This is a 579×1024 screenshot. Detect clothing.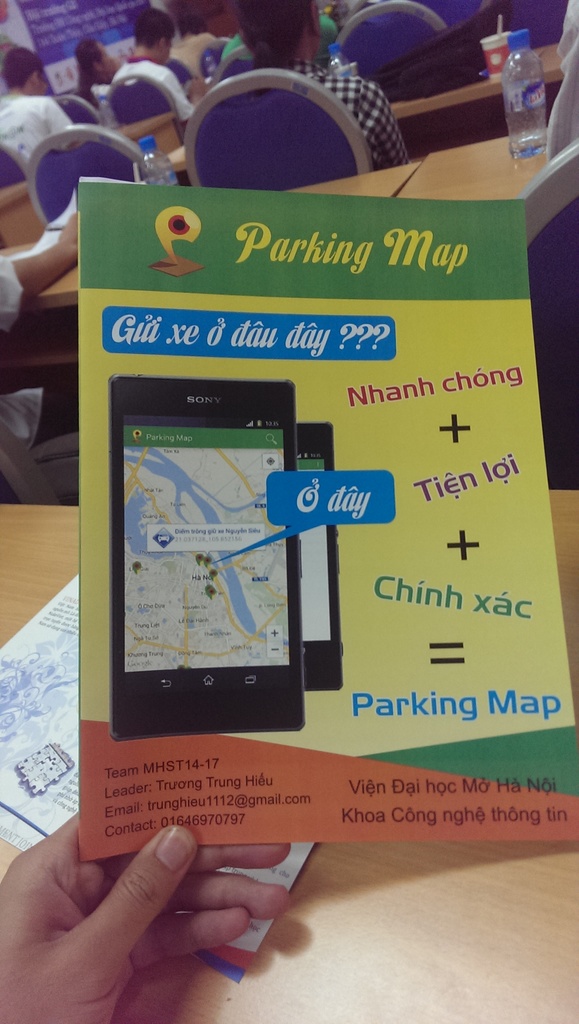
[0,89,76,171].
